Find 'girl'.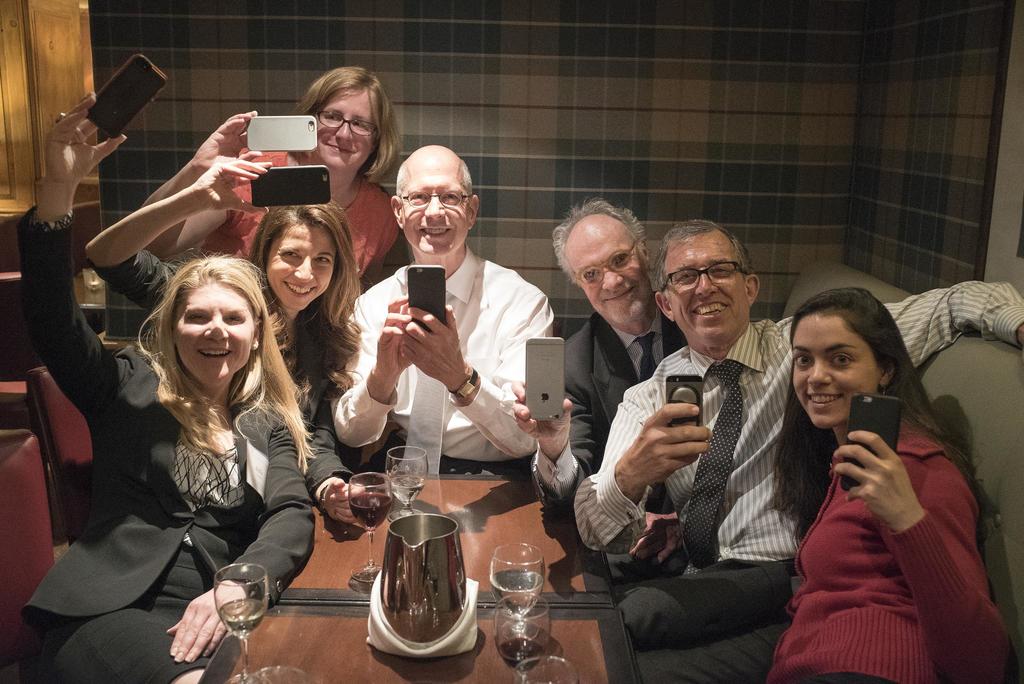
region(85, 154, 355, 522).
